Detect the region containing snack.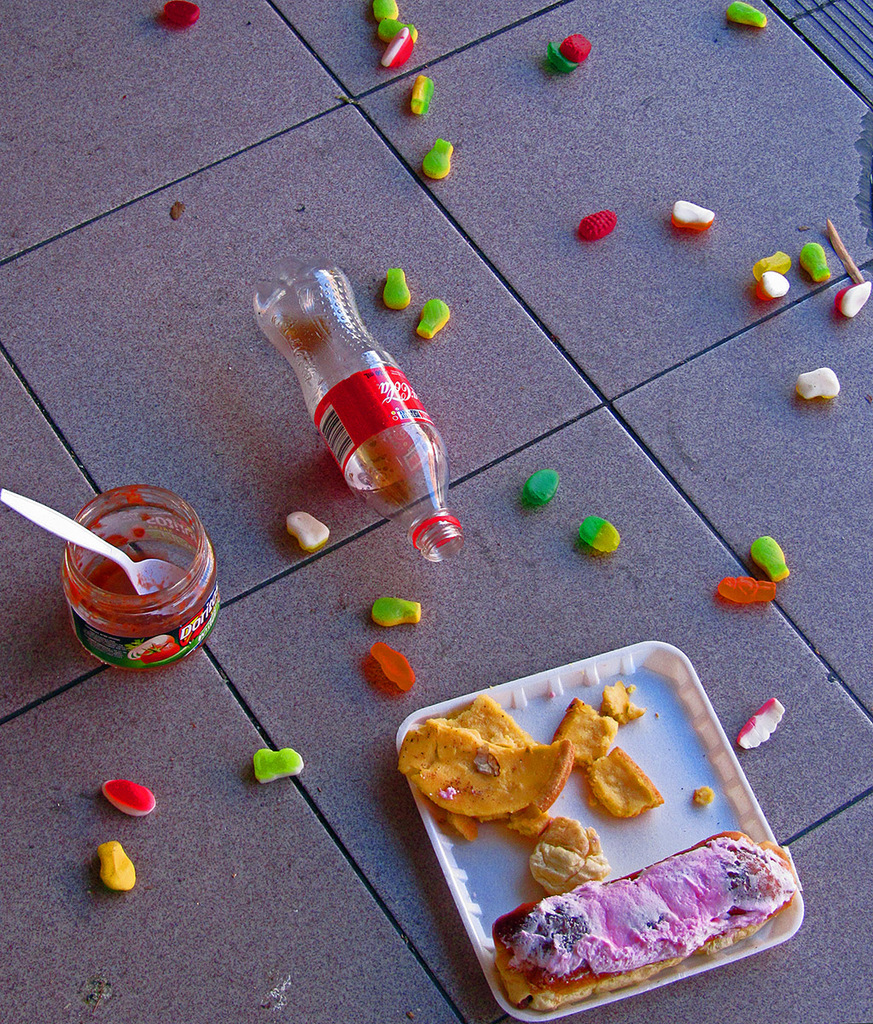
416, 300, 448, 339.
